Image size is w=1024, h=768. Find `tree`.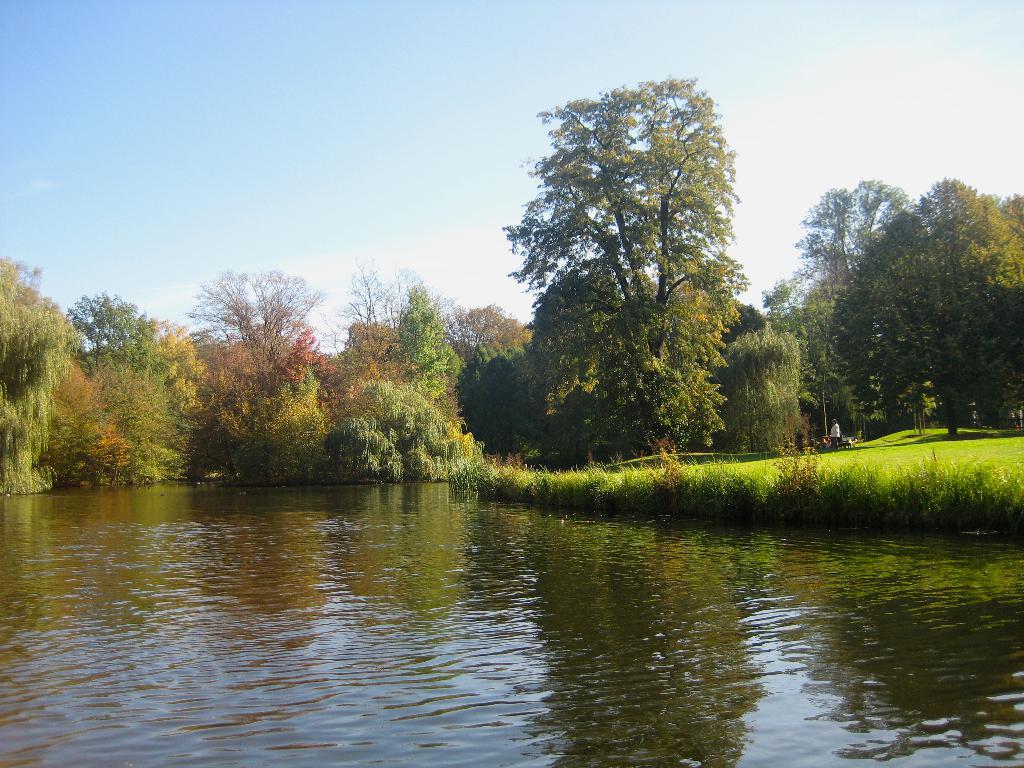
x1=0, y1=260, x2=68, y2=491.
